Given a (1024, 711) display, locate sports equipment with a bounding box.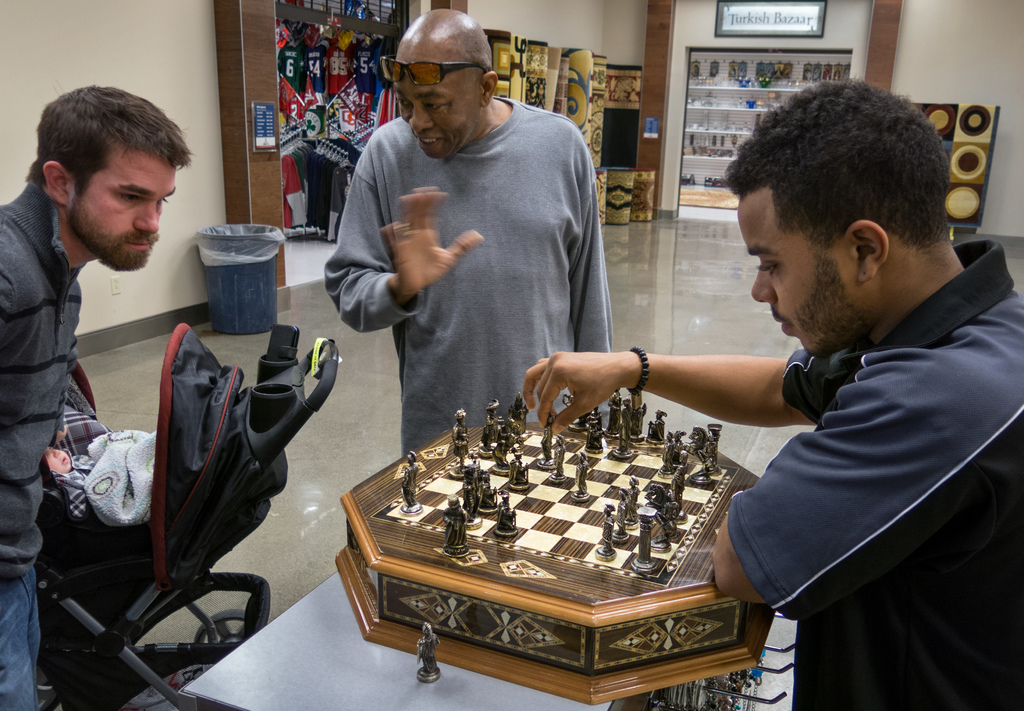
Located: left=645, top=406, right=666, bottom=448.
